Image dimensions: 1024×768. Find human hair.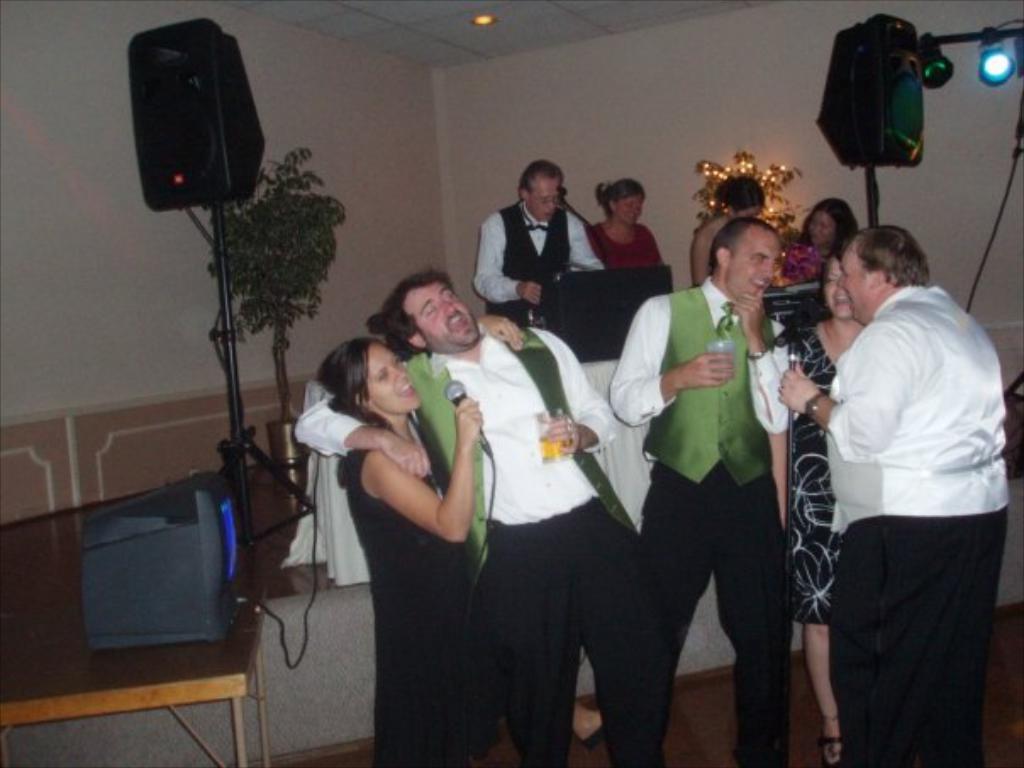
left=380, top=266, right=454, bottom=351.
